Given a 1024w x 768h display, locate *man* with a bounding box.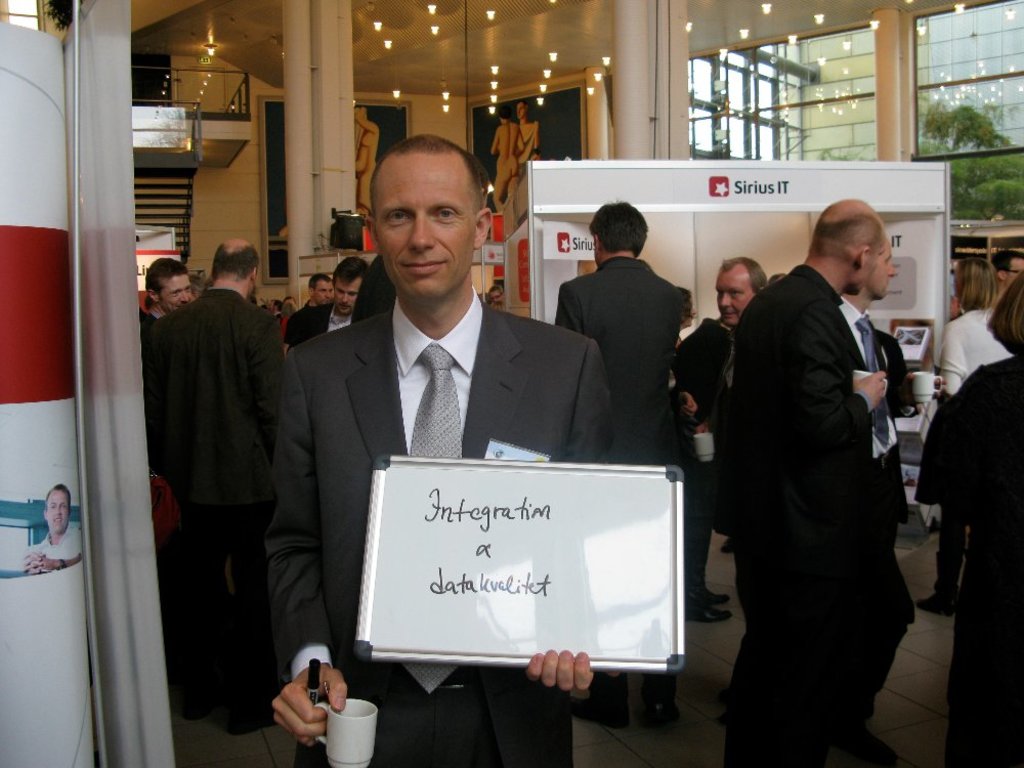
Located: crop(152, 232, 272, 737).
